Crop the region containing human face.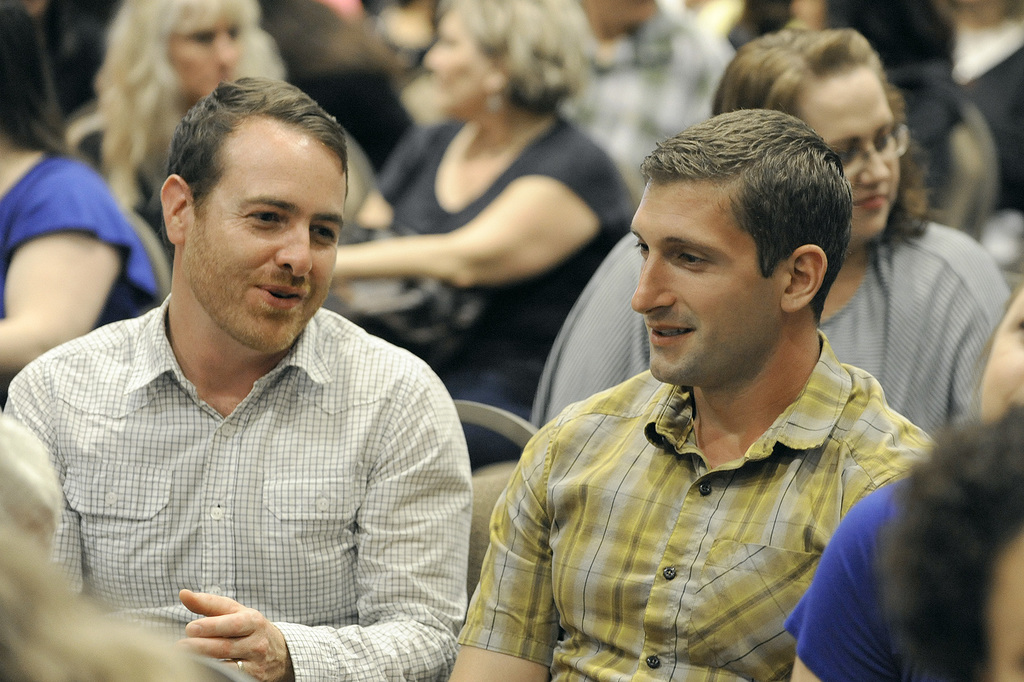
Crop region: (left=802, top=69, right=899, bottom=238).
